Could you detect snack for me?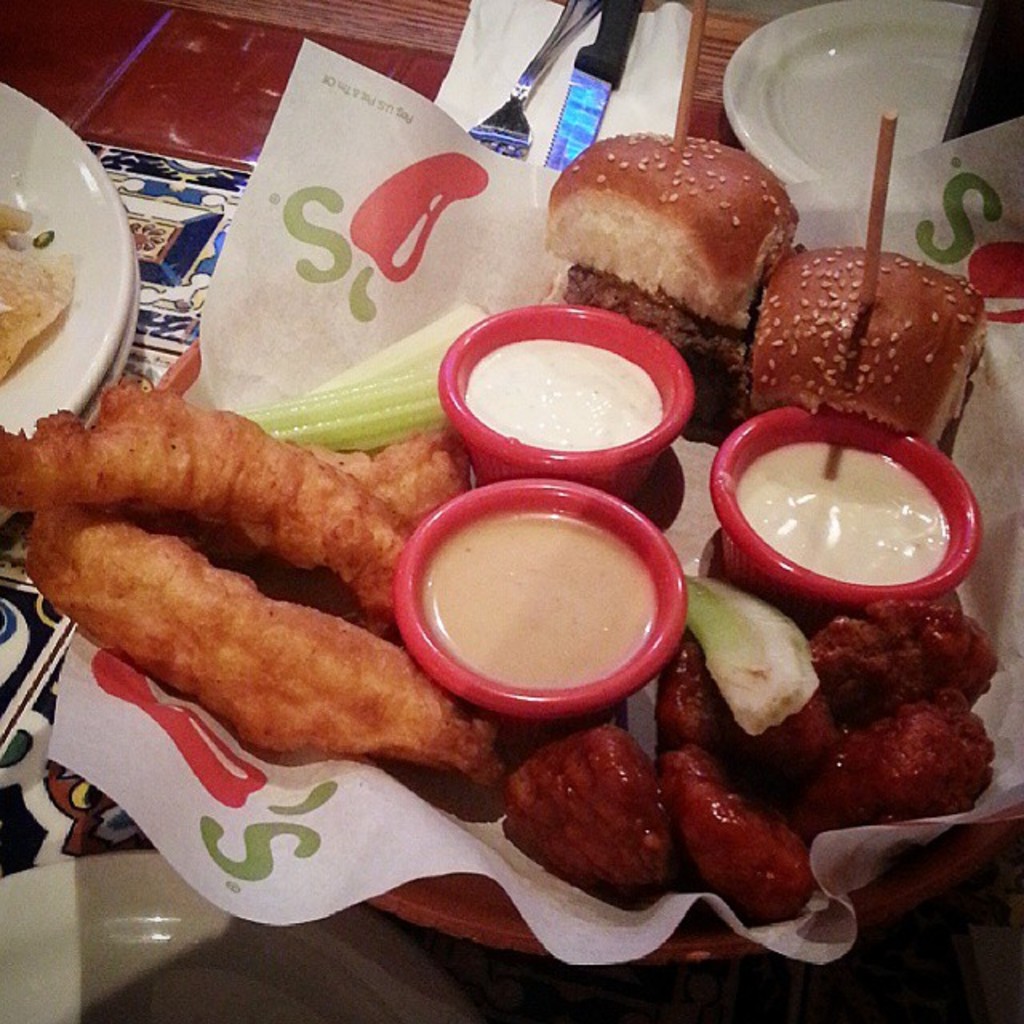
Detection result: l=530, t=120, r=798, b=454.
